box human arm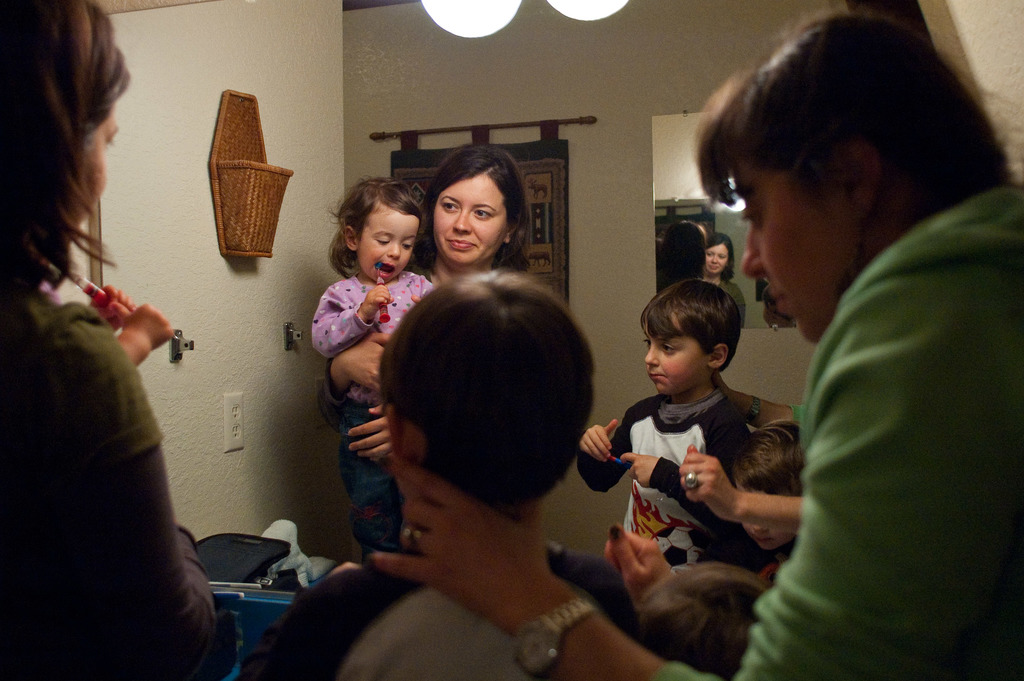
bbox=(300, 277, 394, 372)
